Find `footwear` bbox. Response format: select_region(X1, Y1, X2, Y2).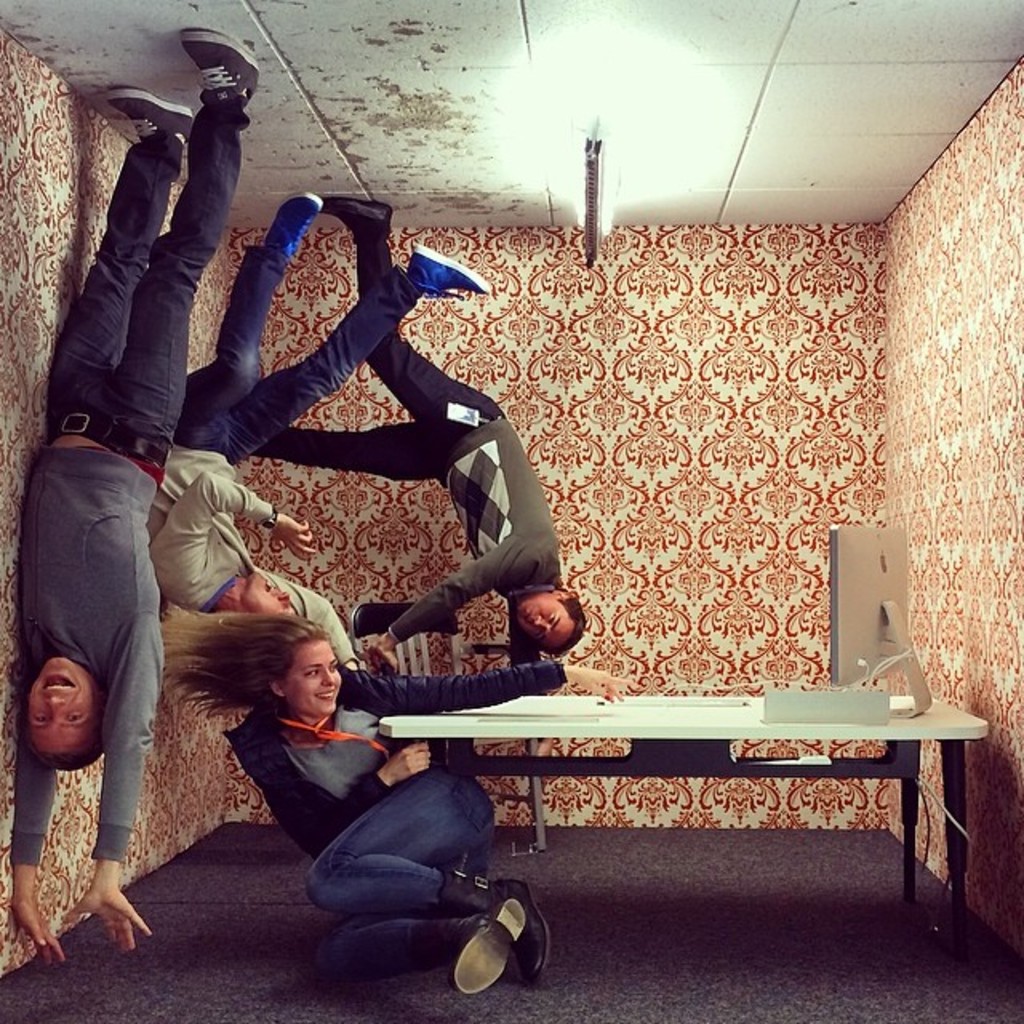
select_region(106, 83, 200, 141).
